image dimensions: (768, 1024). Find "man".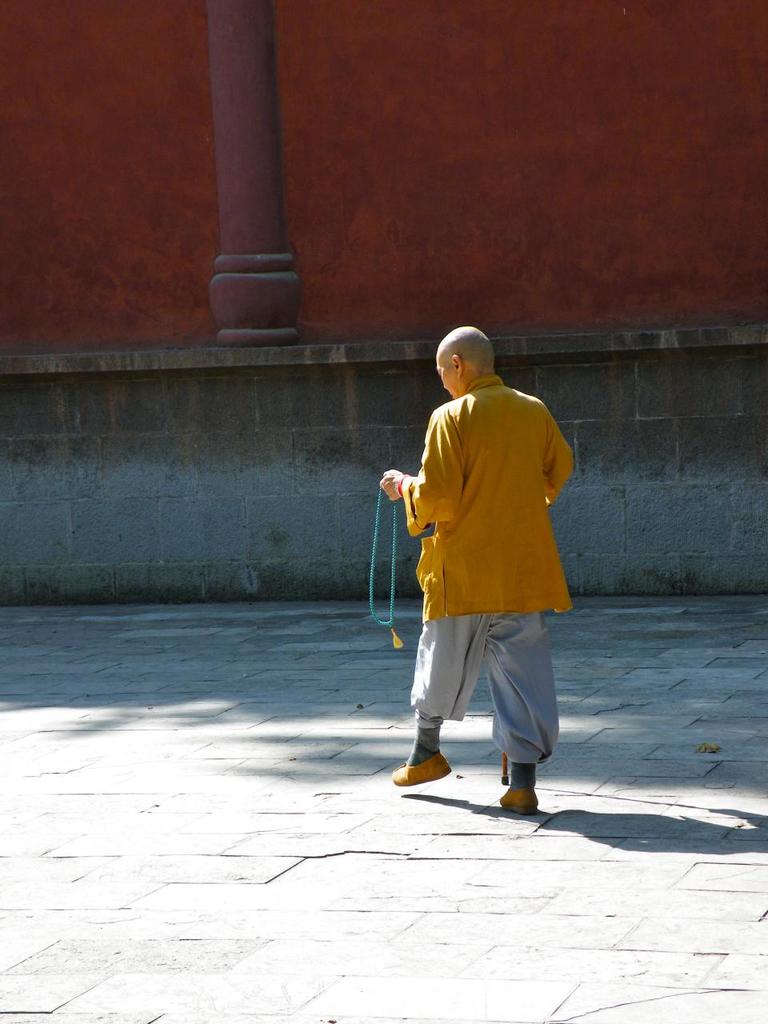
[373,340,597,790].
